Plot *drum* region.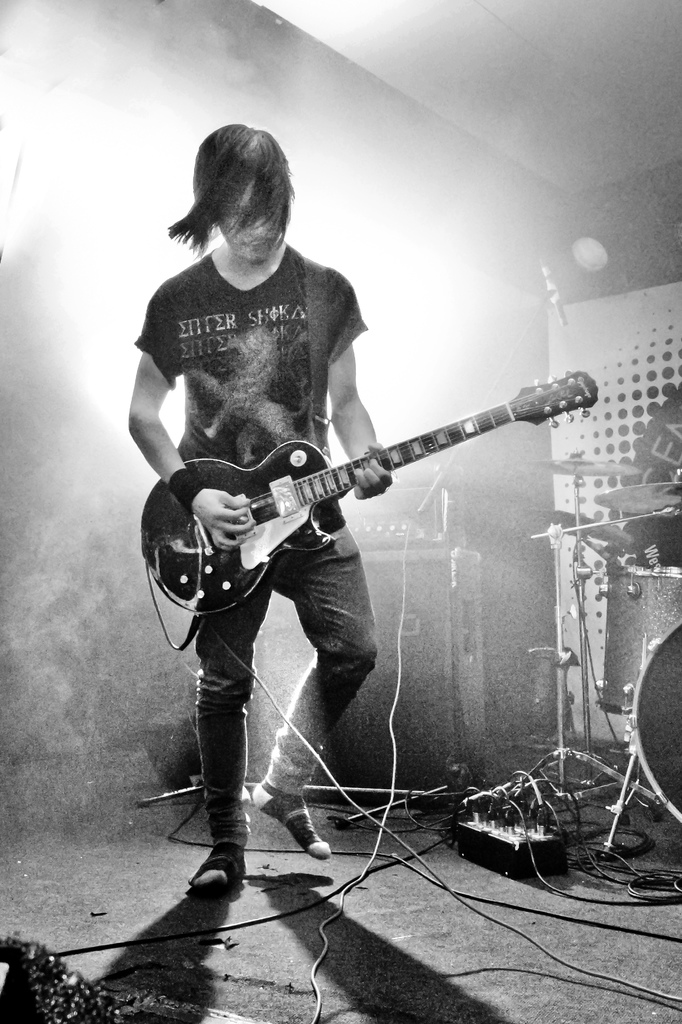
Plotted at {"left": 592, "top": 564, "right": 681, "bottom": 712}.
